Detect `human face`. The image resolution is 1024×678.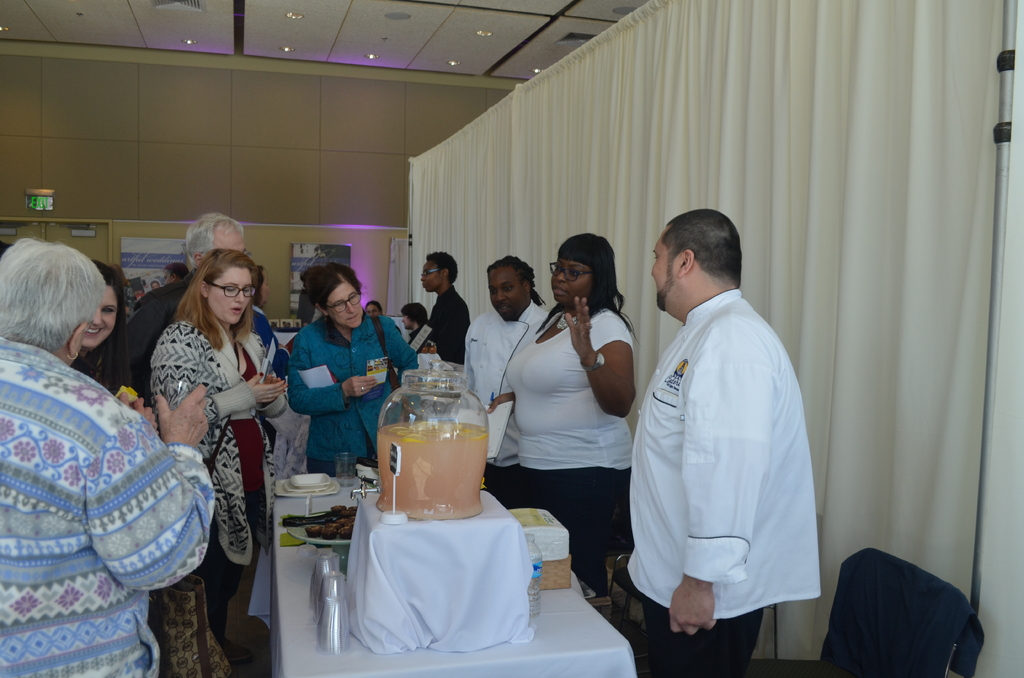
421/259/442/289.
